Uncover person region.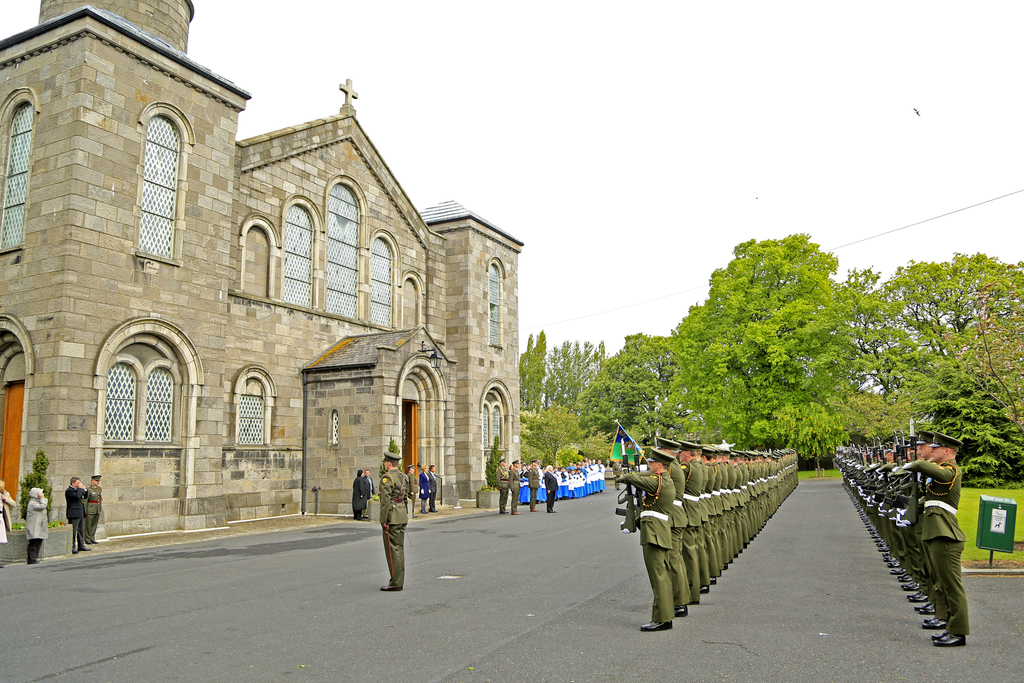
Uncovered: x1=427 y1=461 x2=437 y2=514.
